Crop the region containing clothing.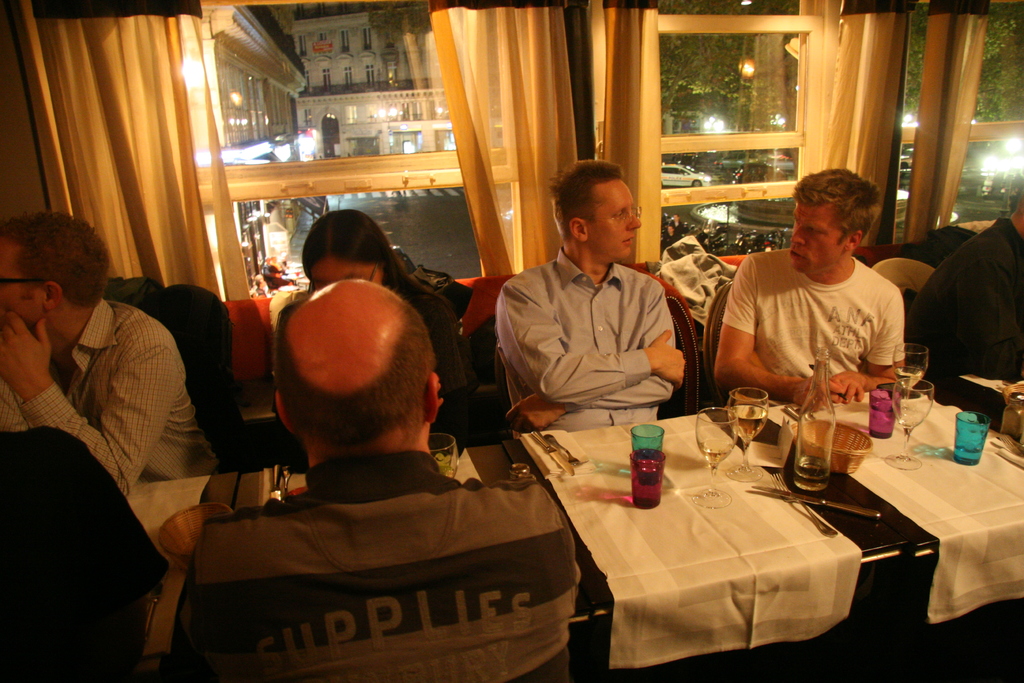
Crop region: l=0, t=429, r=175, b=682.
